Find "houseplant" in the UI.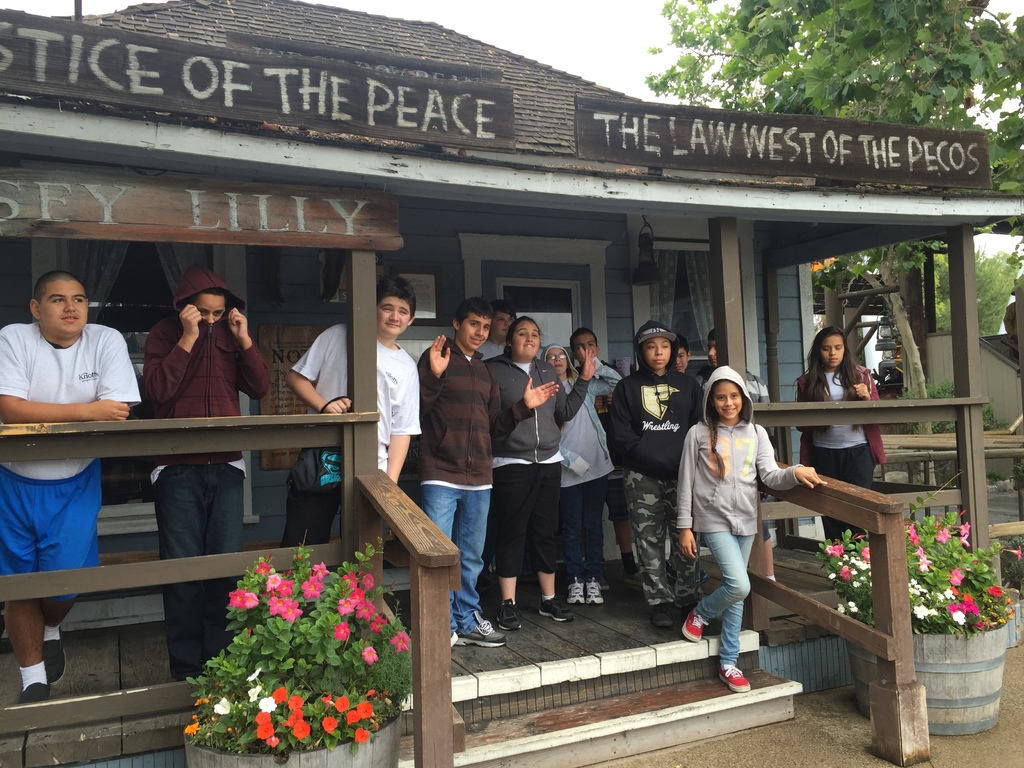
UI element at <region>182, 532, 417, 767</region>.
